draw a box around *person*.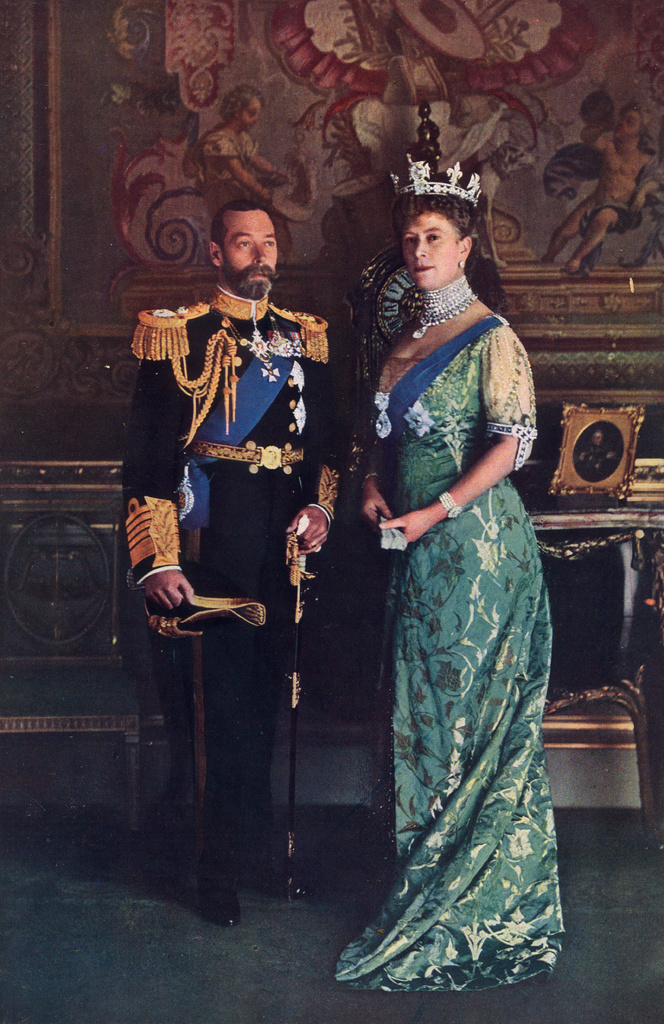
locate(539, 104, 663, 271).
